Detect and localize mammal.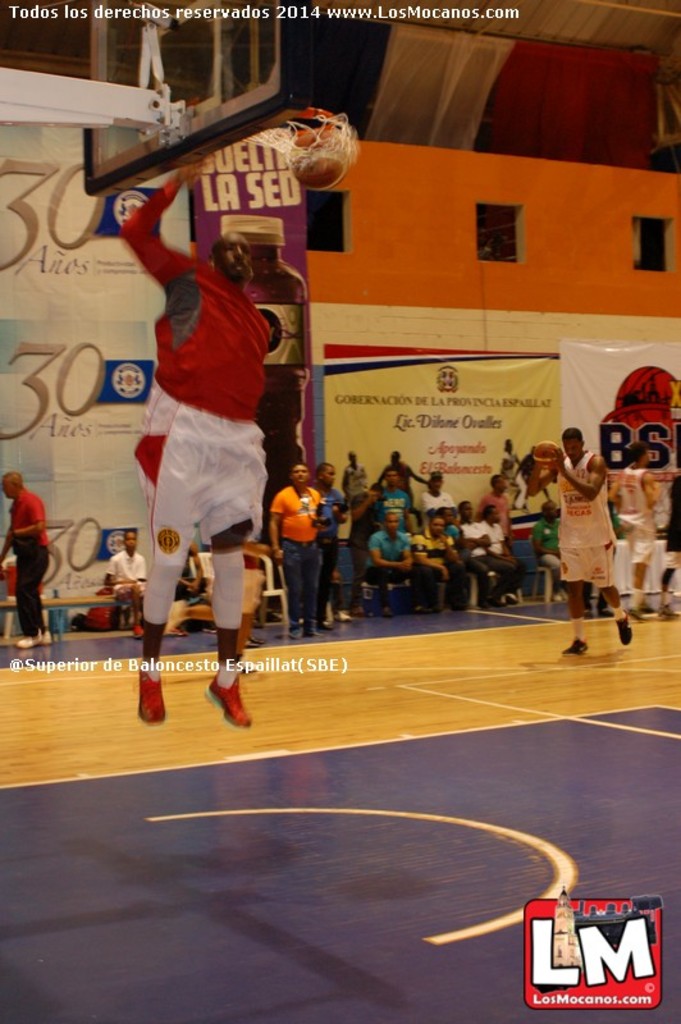
Localized at pyautogui.locateOnScreen(480, 471, 527, 576).
